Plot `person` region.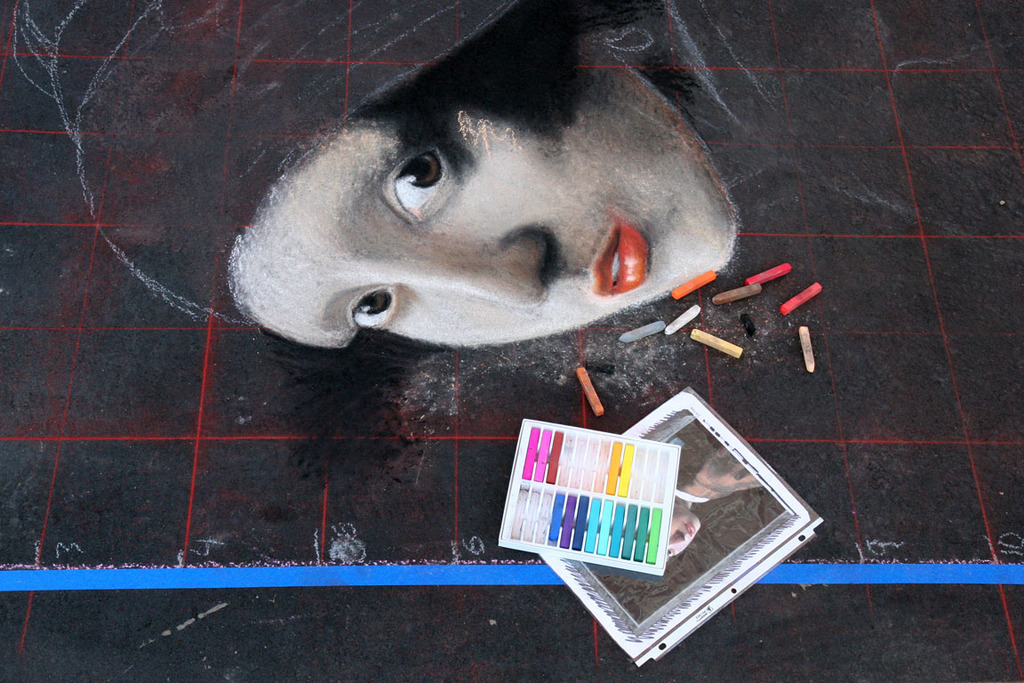
Plotted at crop(5, 0, 1023, 357).
